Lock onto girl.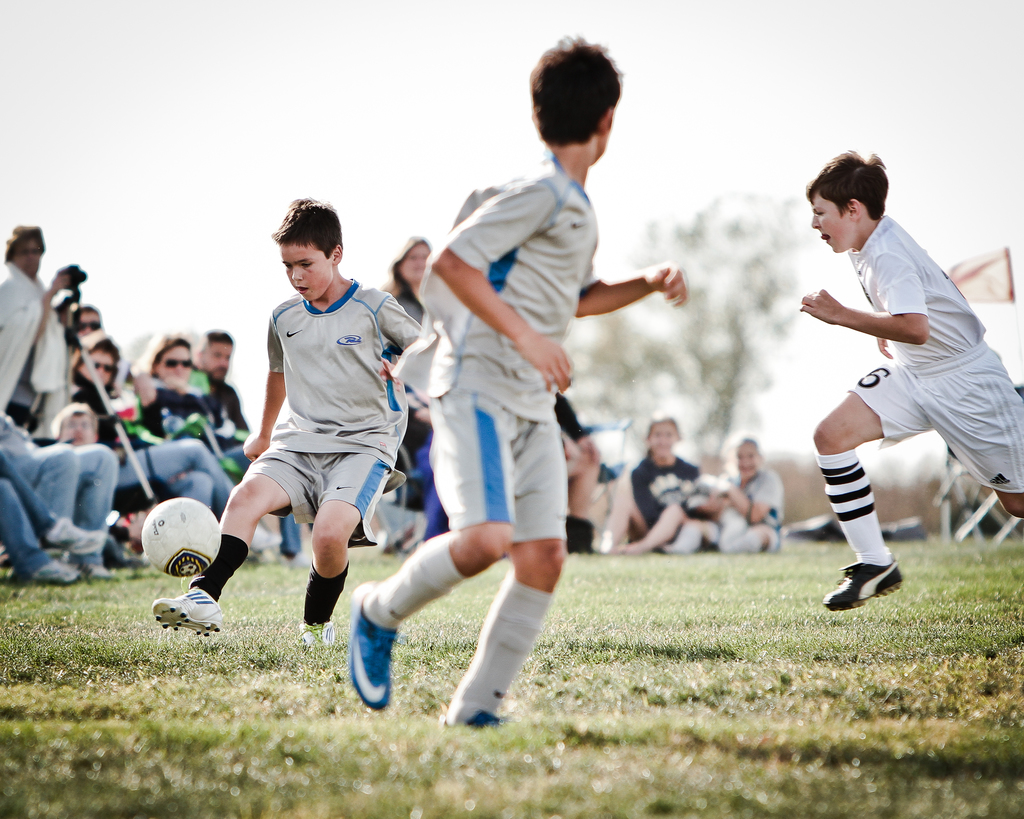
Locked: locate(627, 410, 704, 550).
